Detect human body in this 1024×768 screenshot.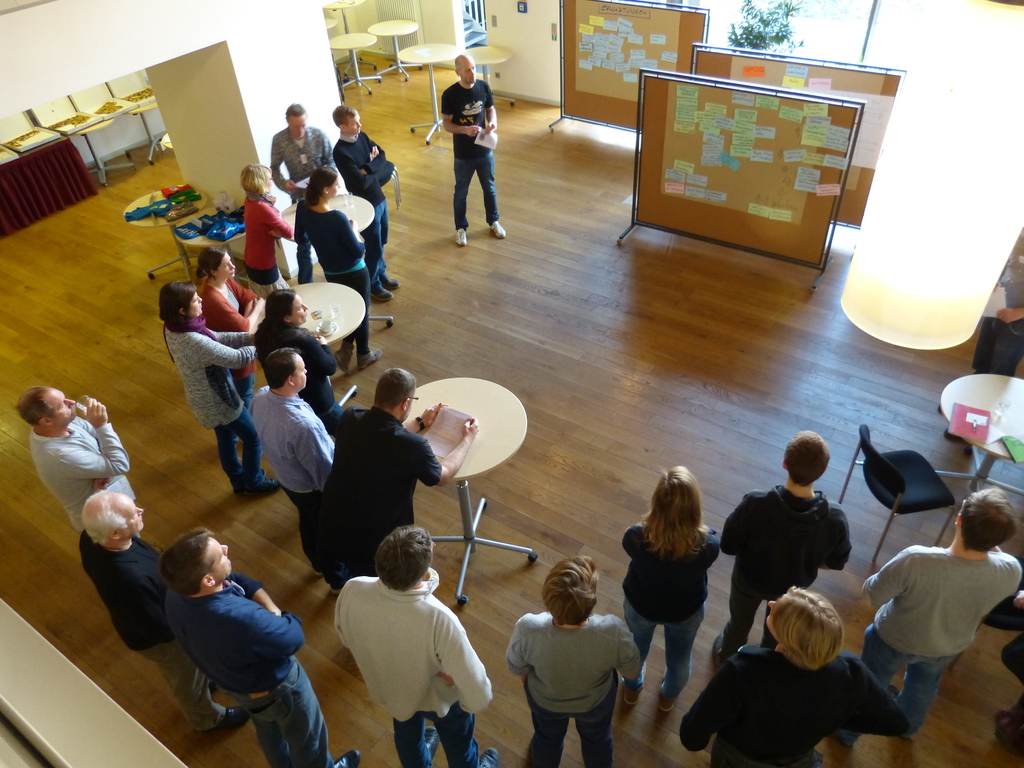
Detection: locate(311, 365, 475, 579).
